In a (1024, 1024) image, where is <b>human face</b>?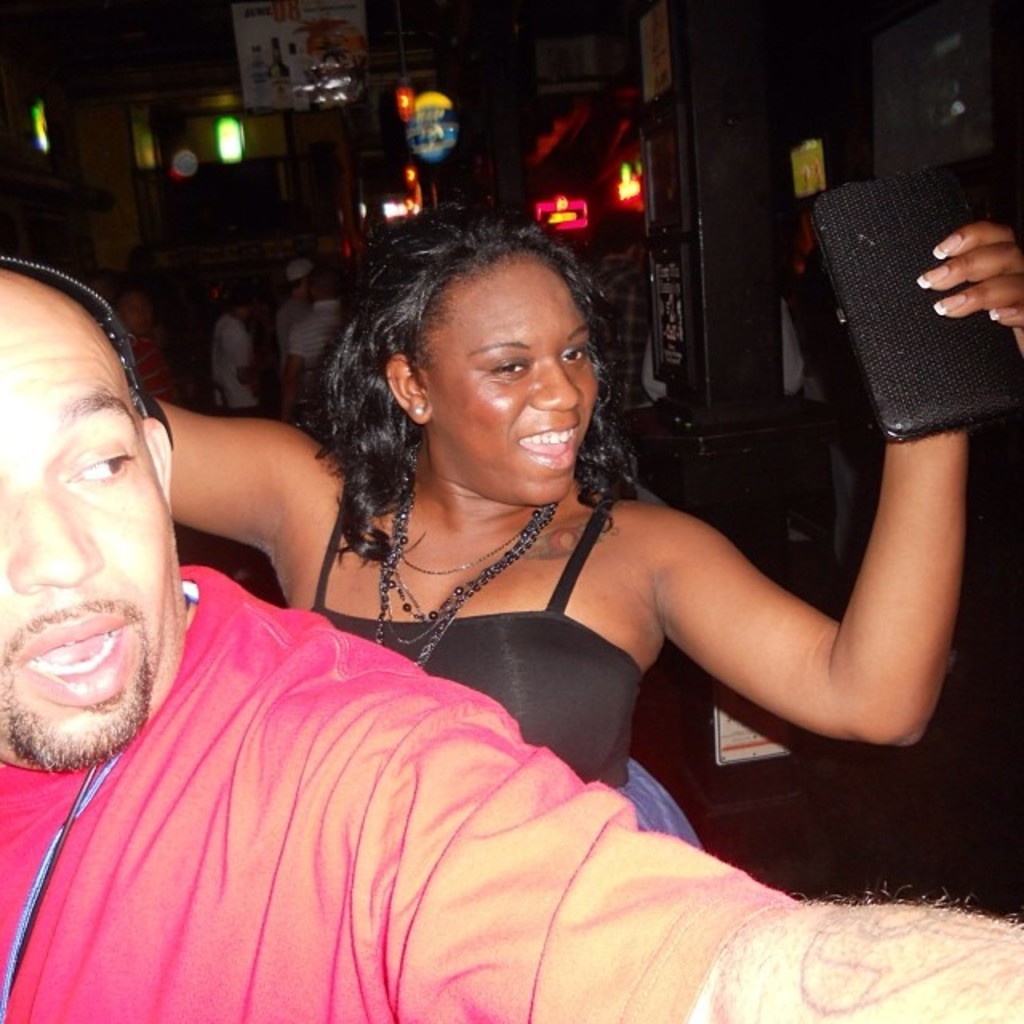
bbox=(0, 294, 192, 778).
